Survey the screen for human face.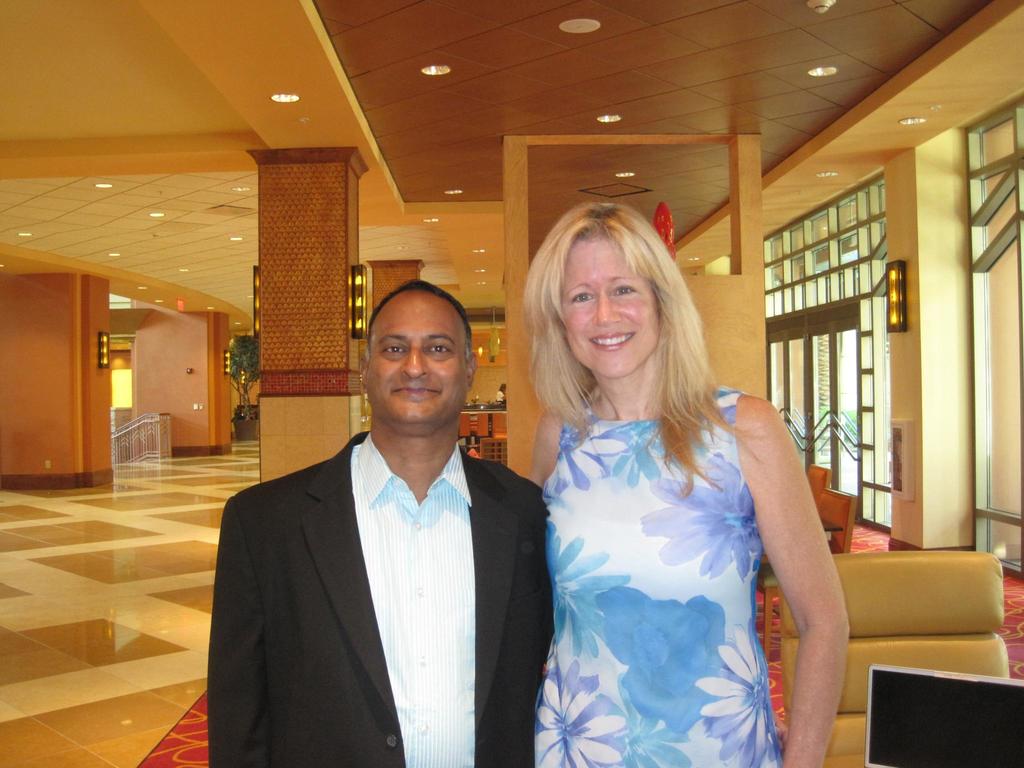
Survey found: 371/296/471/429.
